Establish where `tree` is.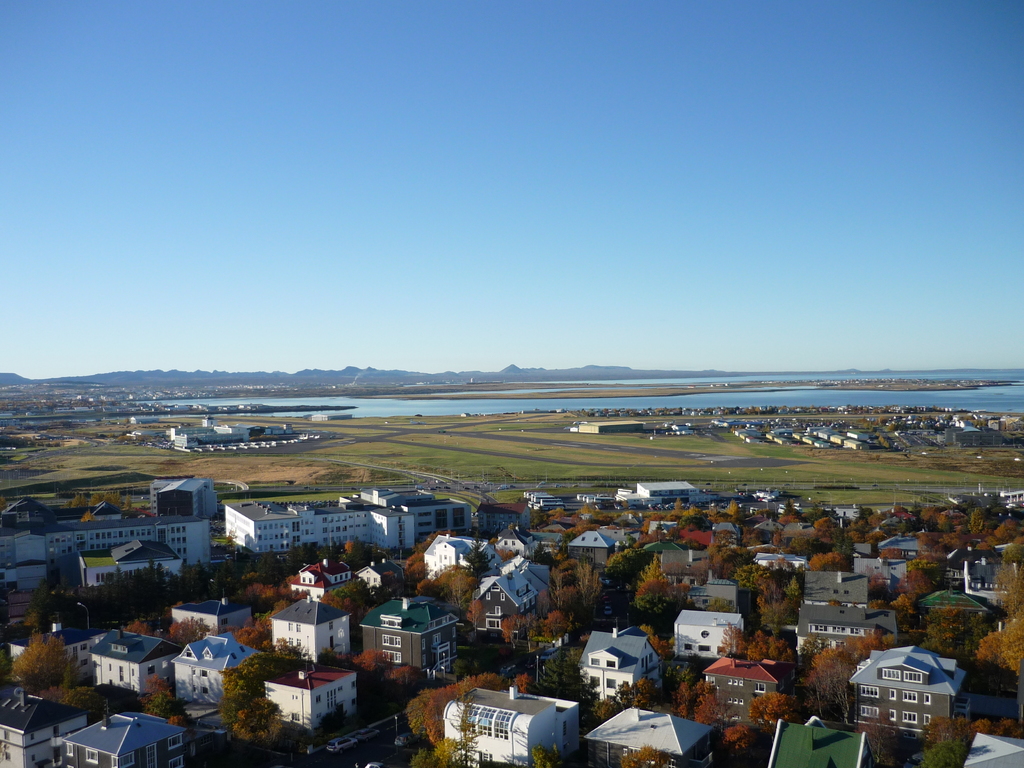
Established at <box>349,642,388,675</box>.
